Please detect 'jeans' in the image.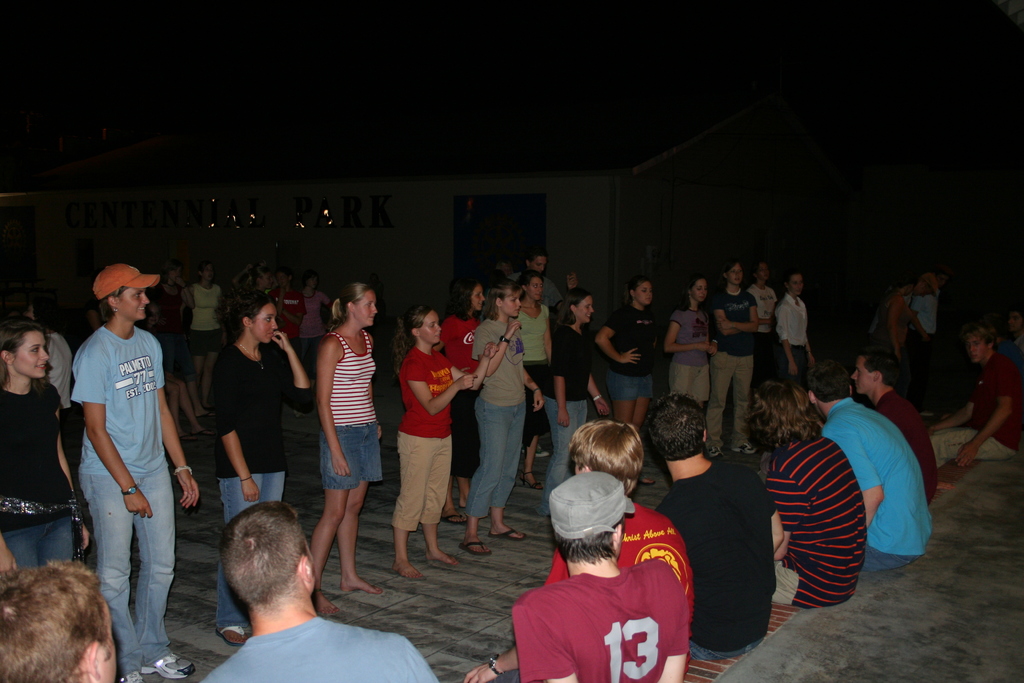
pyautogui.locateOnScreen(861, 549, 924, 575).
